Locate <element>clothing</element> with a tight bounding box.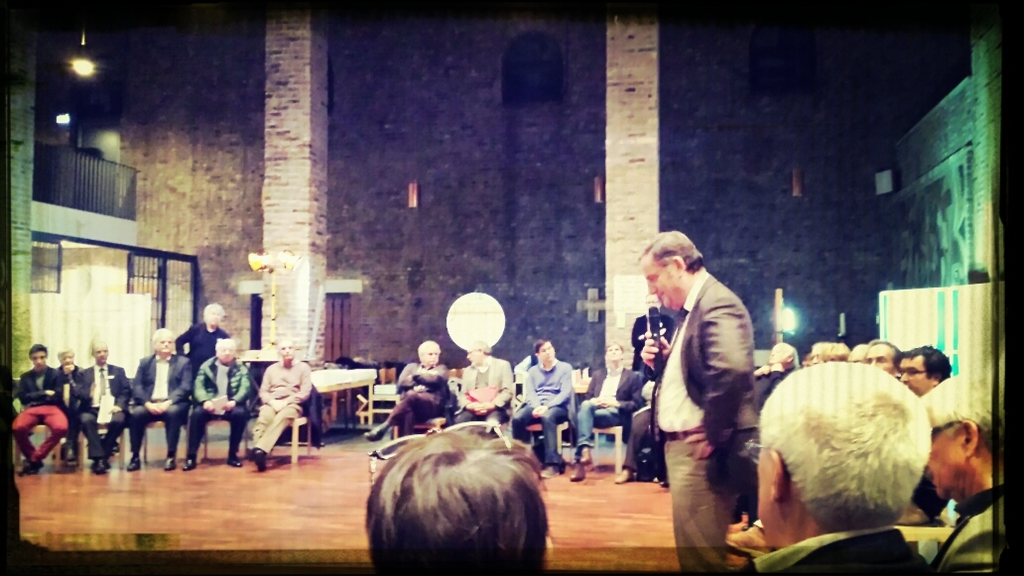
59/365/87/415.
